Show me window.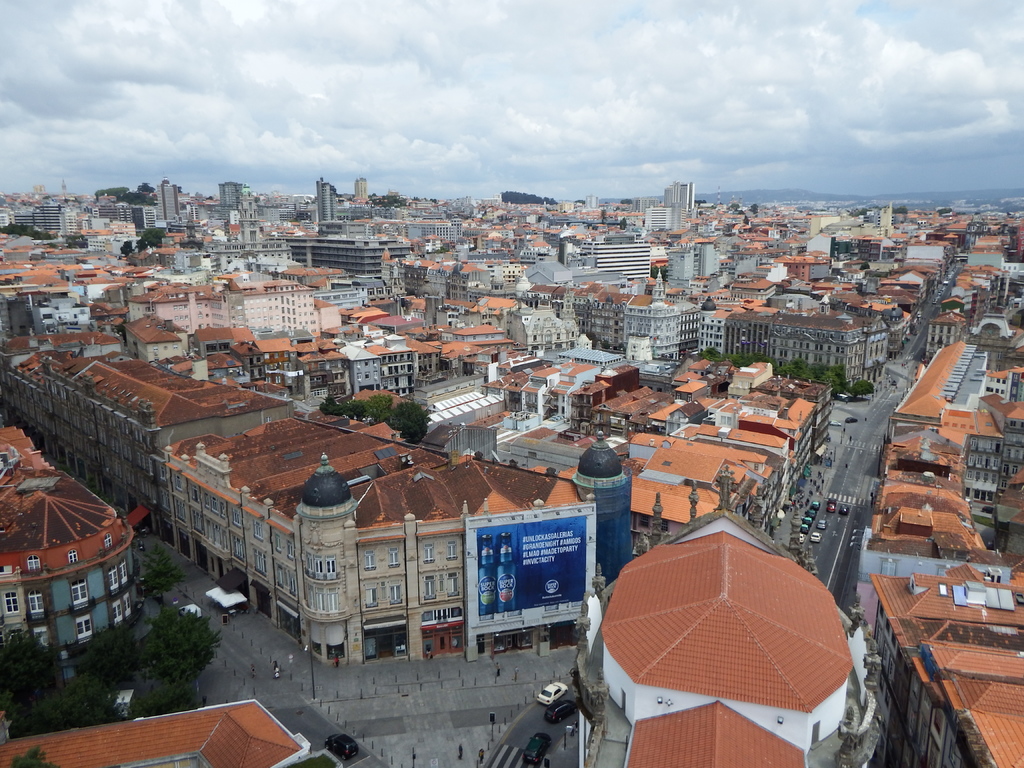
window is here: locate(4, 590, 17, 612).
